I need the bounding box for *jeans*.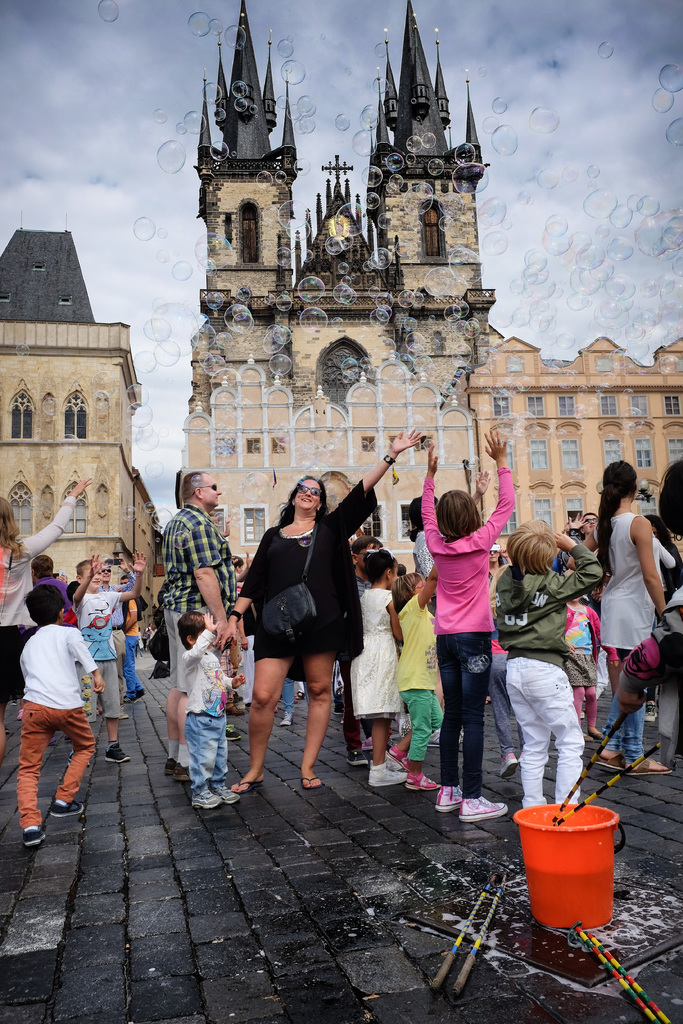
Here it is: (x1=432, y1=634, x2=485, y2=801).
